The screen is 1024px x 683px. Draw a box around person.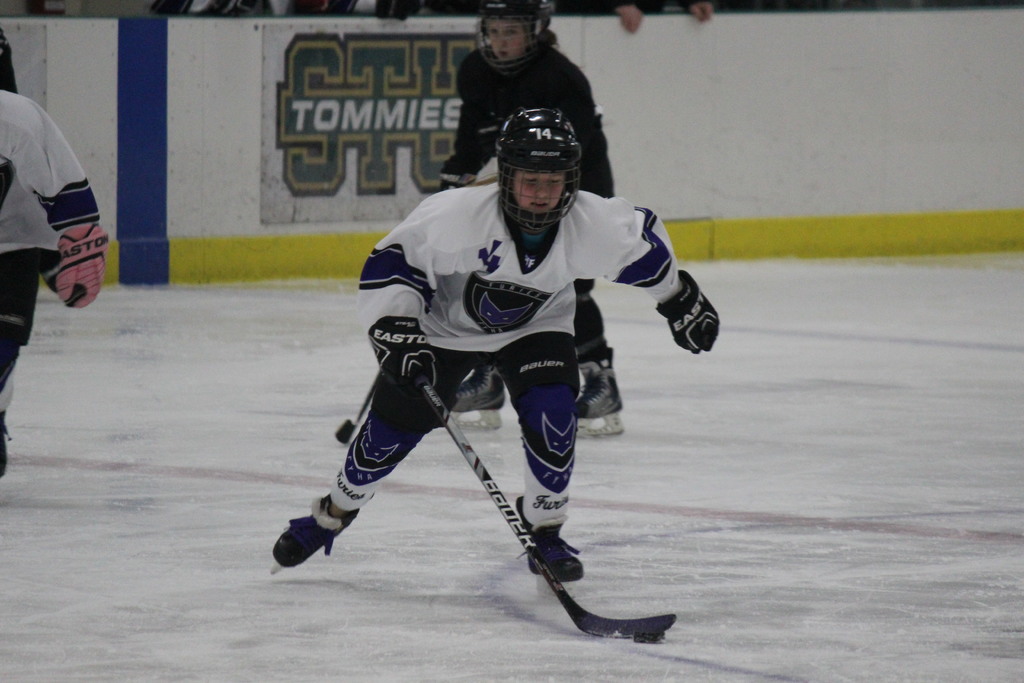
[left=263, top=124, right=728, bottom=566].
